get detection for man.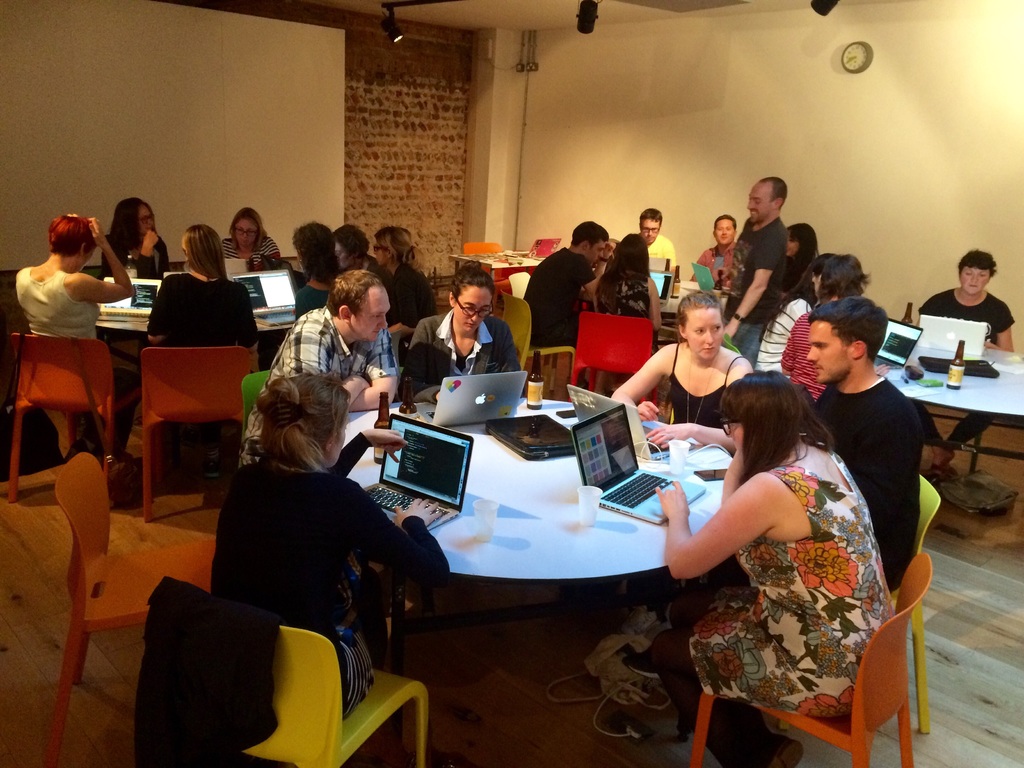
Detection: <box>717,177,817,342</box>.
